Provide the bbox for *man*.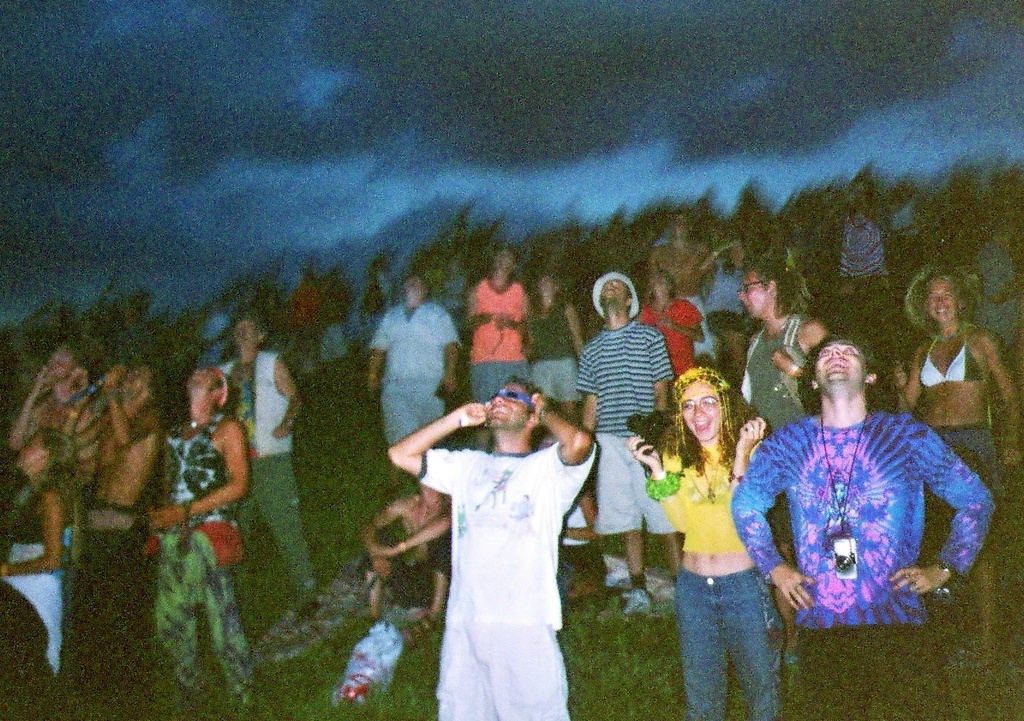
<bbox>365, 275, 464, 450</bbox>.
